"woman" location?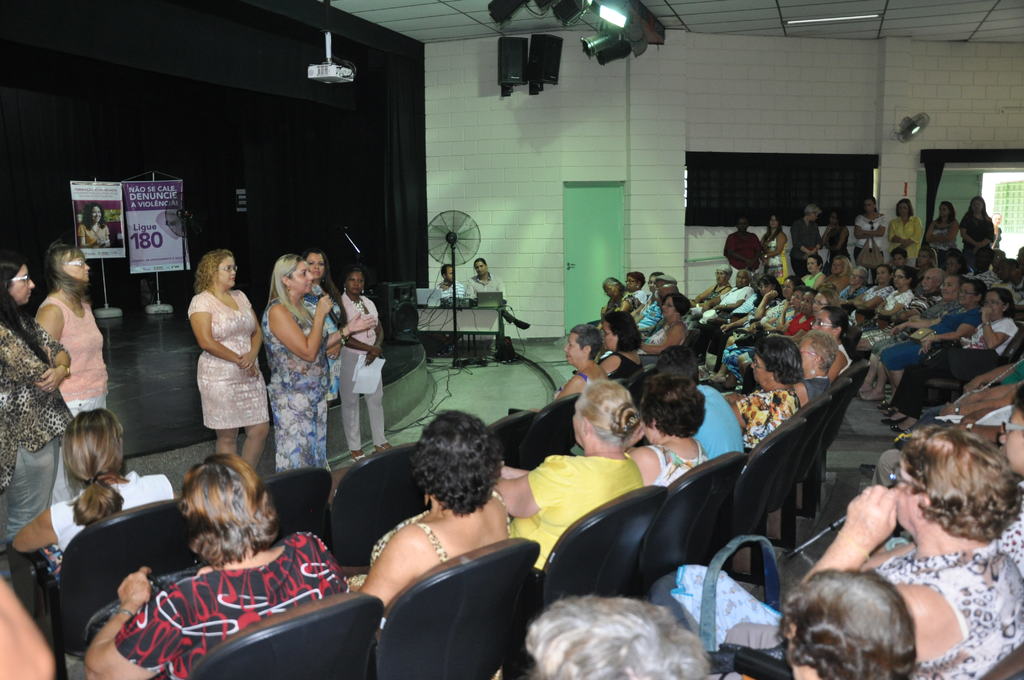
<box>822,208,857,271</box>
